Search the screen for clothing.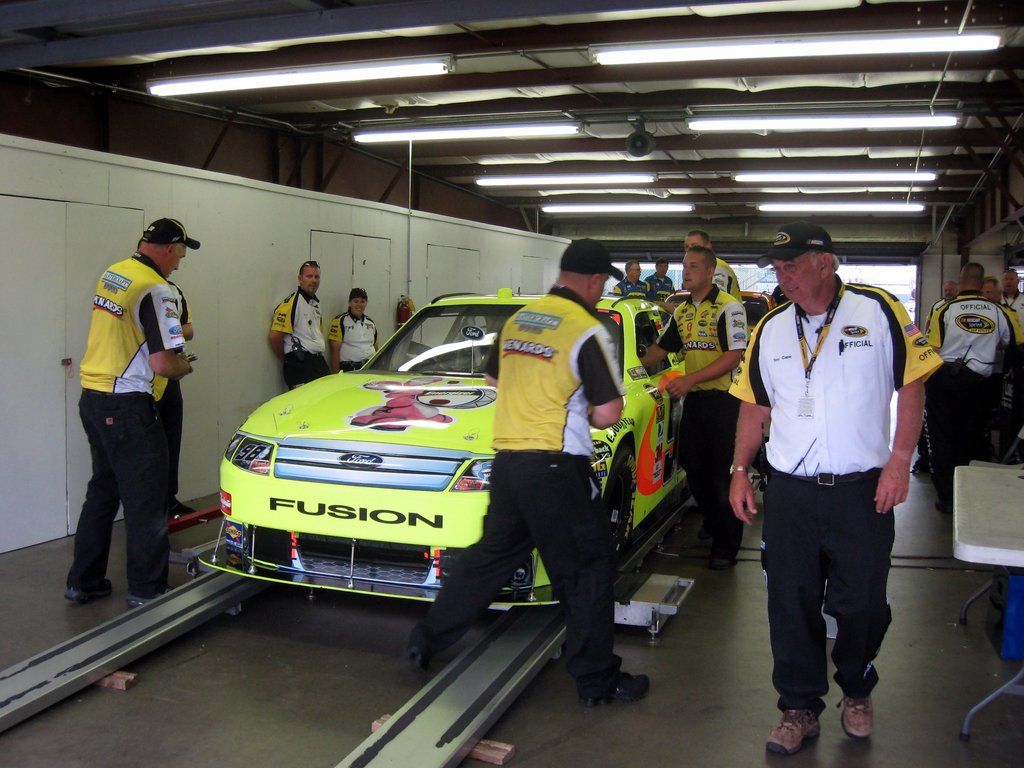
Found at 920 296 1012 495.
